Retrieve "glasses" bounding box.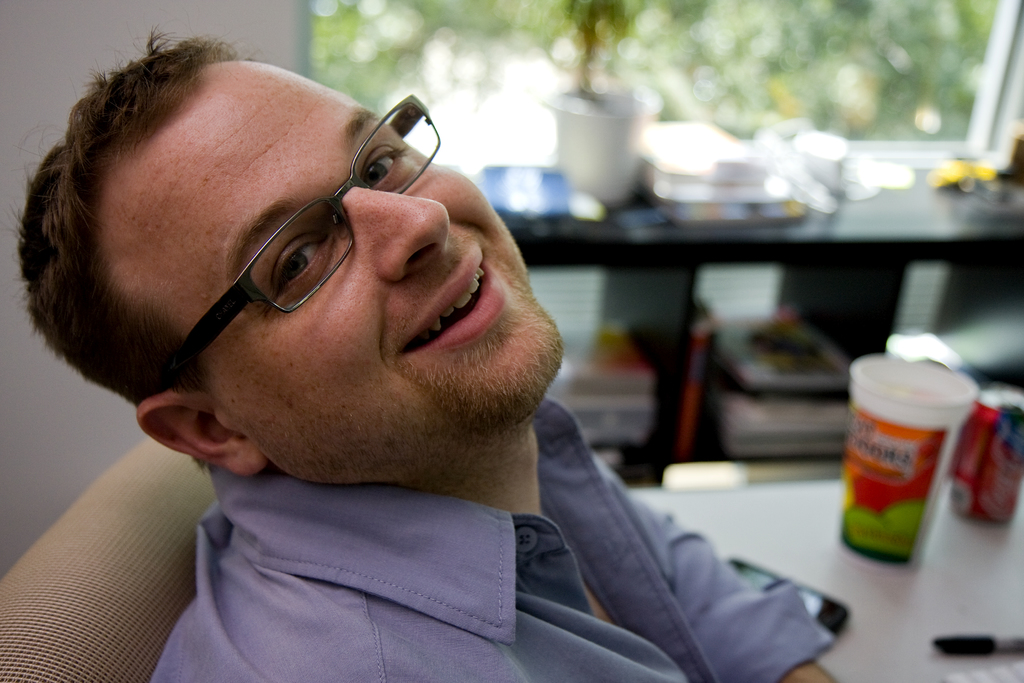
Bounding box: (x1=159, y1=94, x2=440, y2=383).
